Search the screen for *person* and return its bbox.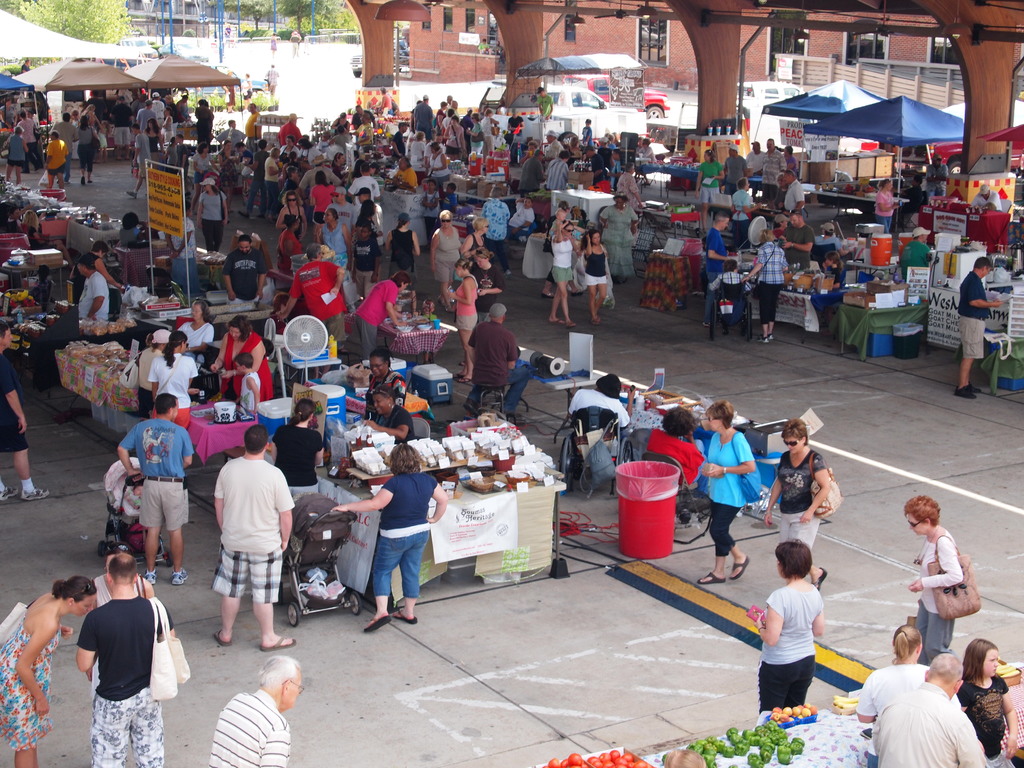
Found: <bbox>140, 301, 277, 417</bbox>.
